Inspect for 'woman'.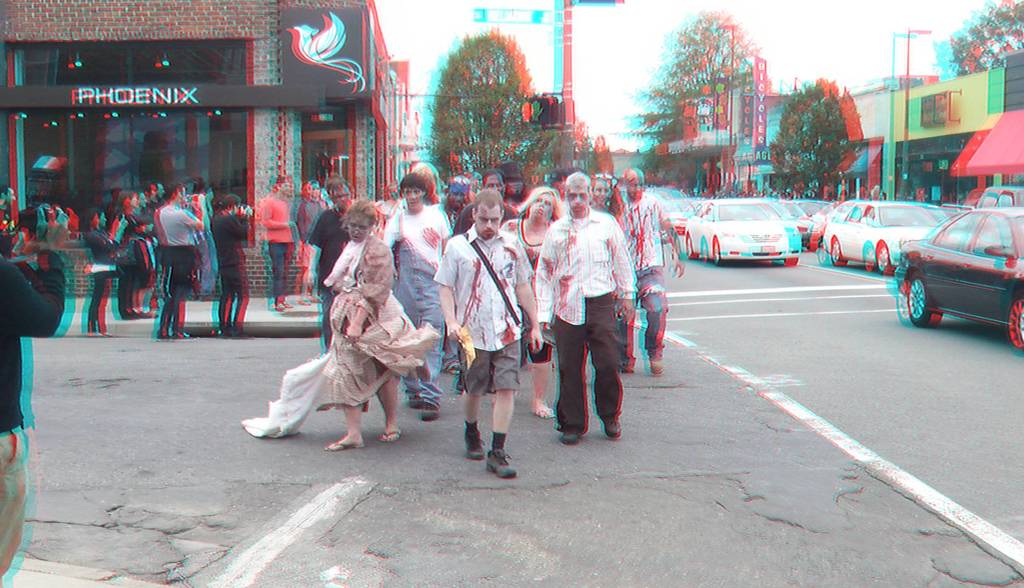
Inspection: bbox(267, 196, 426, 449).
